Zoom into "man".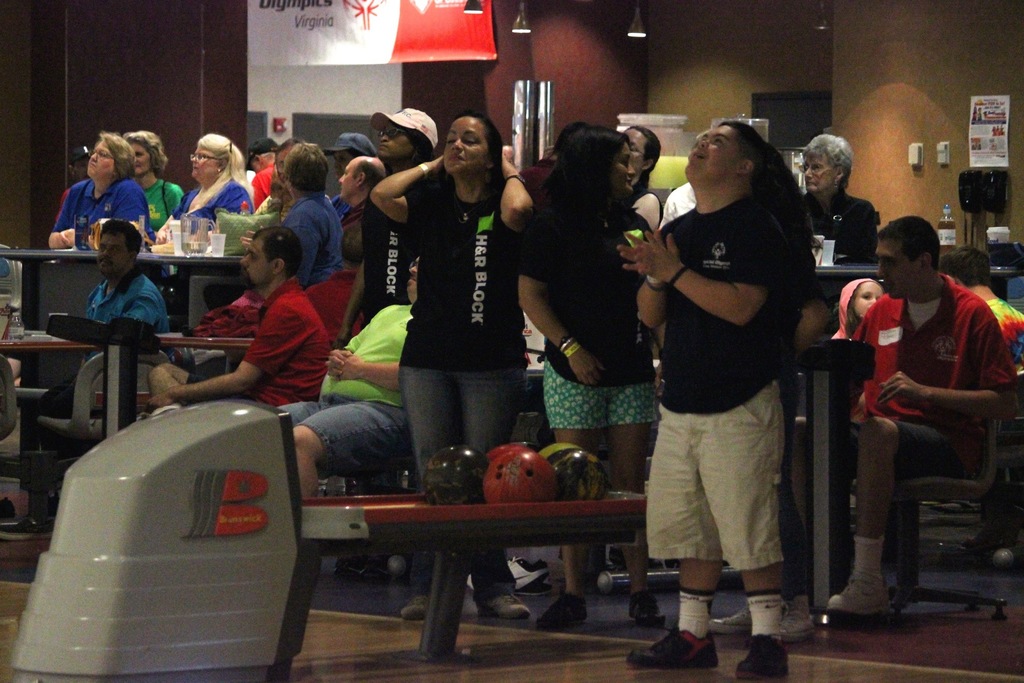
Zoom target: locate(337, 154, 388, 261).
